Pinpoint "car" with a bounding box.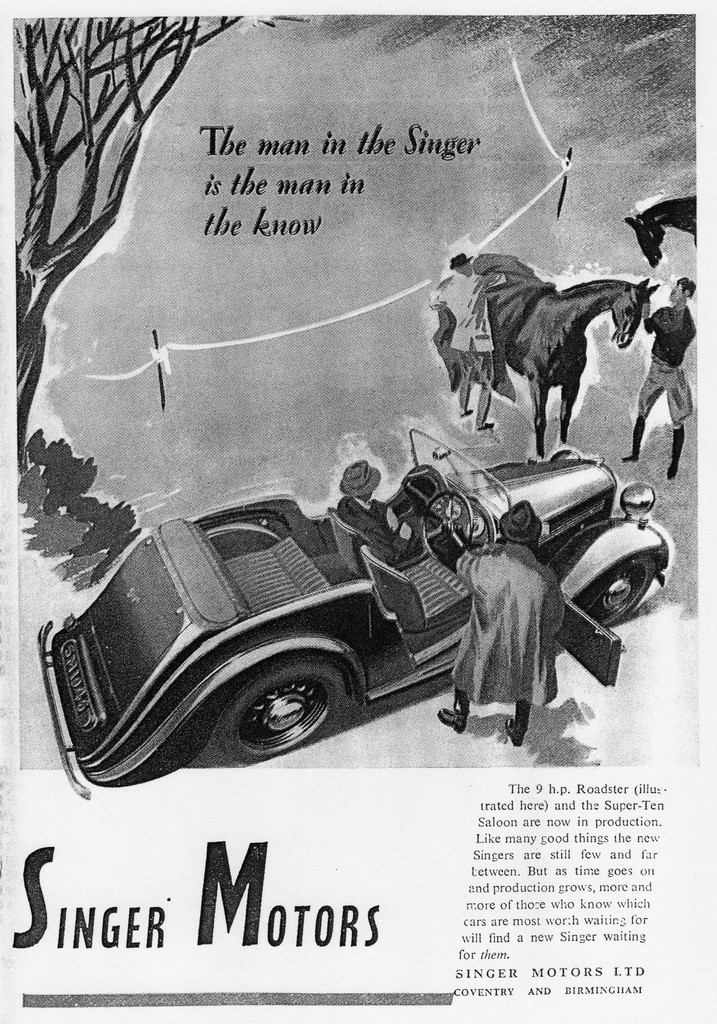
left=34, top=428, right=672, bottom=802.
